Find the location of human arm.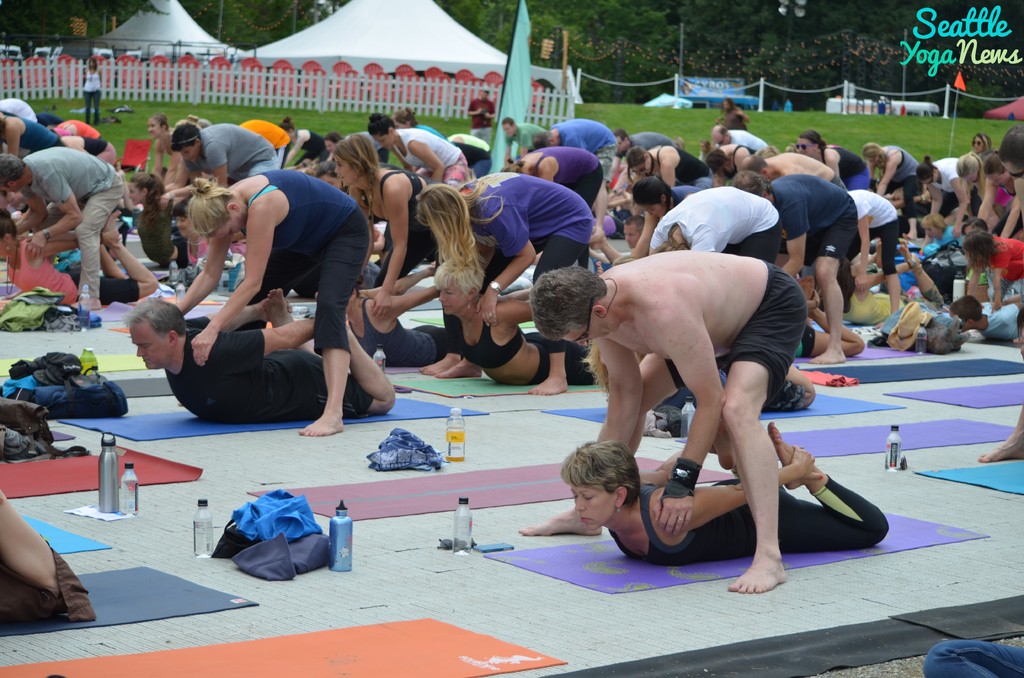
Location: locate(947, 172, 971, 239).
